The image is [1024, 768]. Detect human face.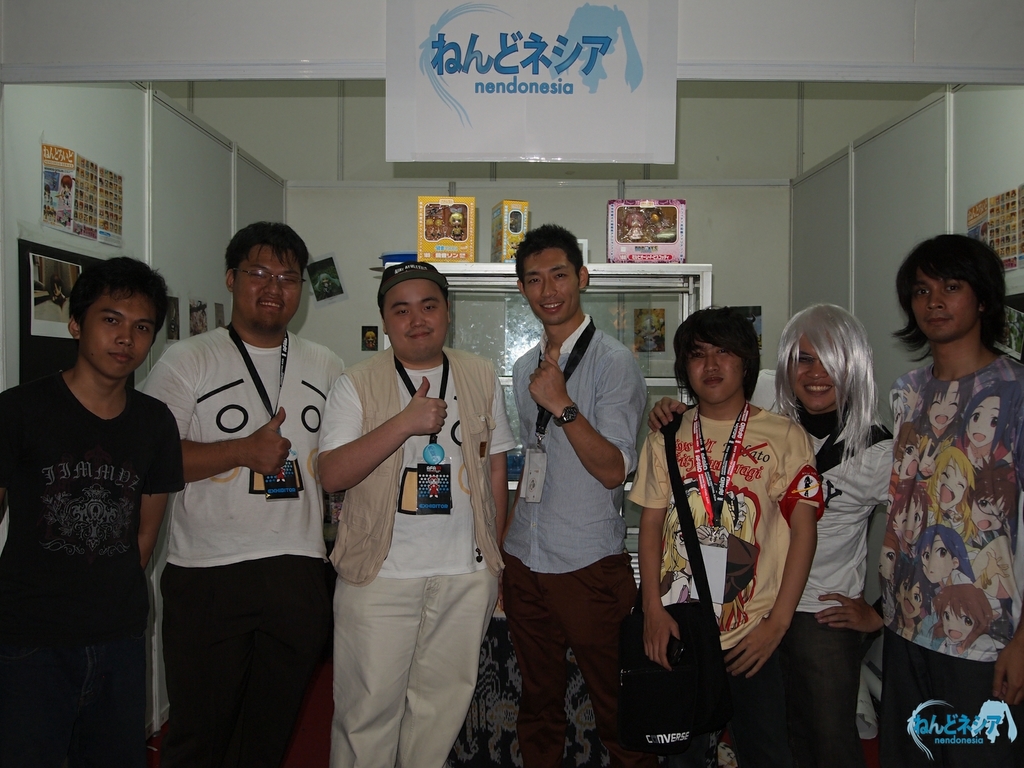
Detection: x1=788, y1=337, x2=847, y2=415.
